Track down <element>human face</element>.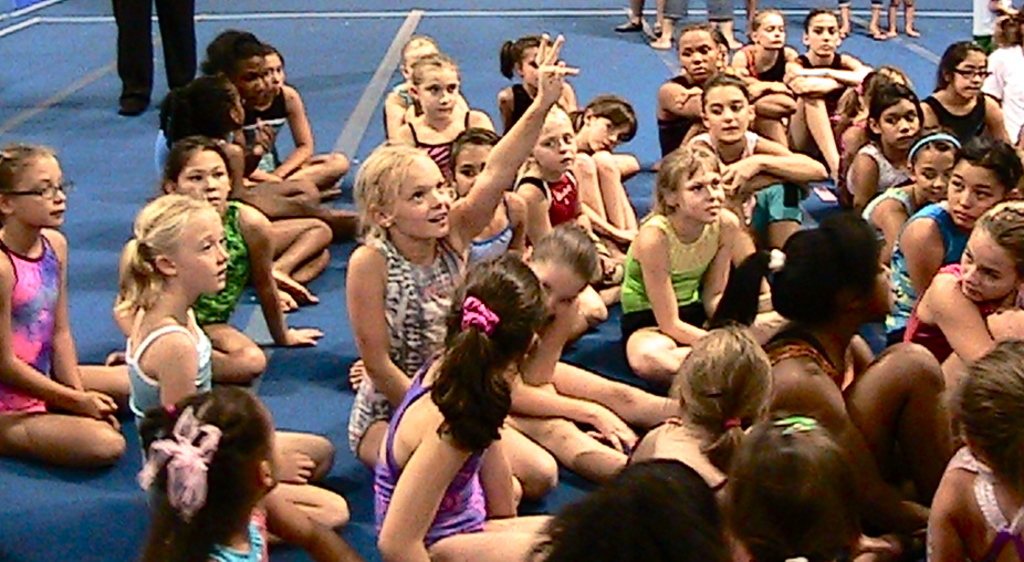
Tracked to Rect(809, 13, 838, 55).
